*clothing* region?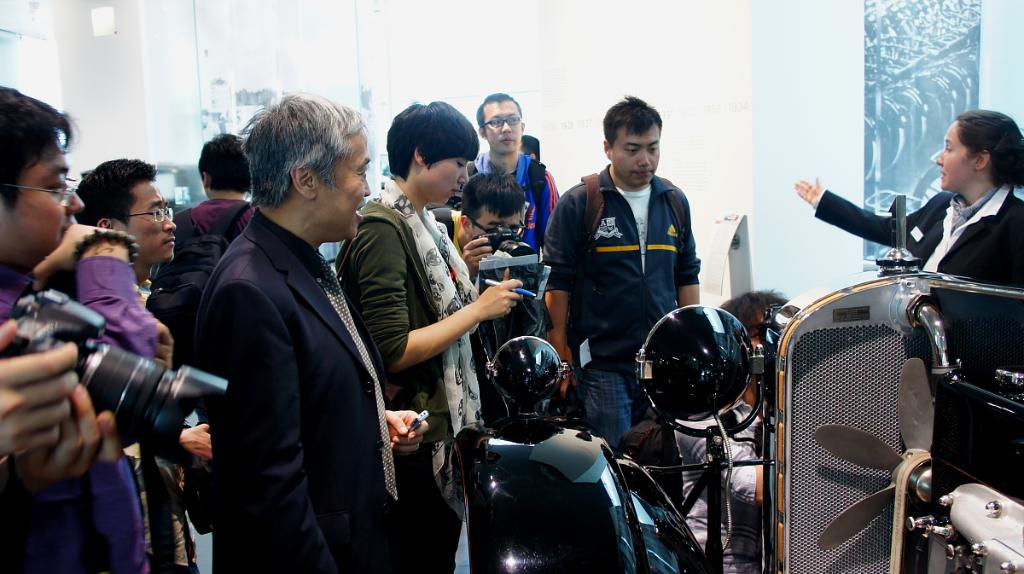
bbox(189, 206, 407, 573)
